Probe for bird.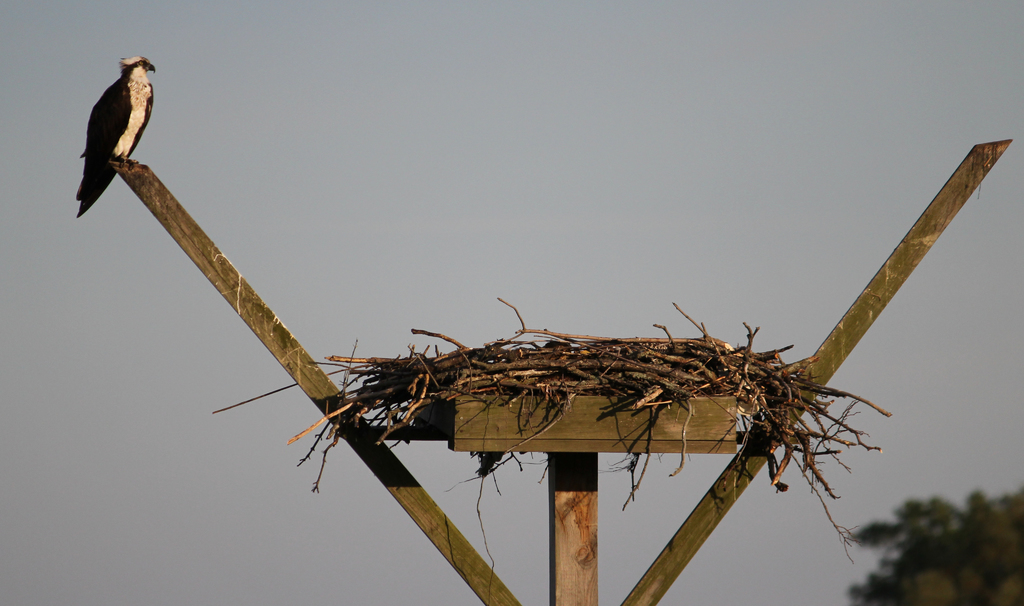
Probe result: (73,53,157,214).
